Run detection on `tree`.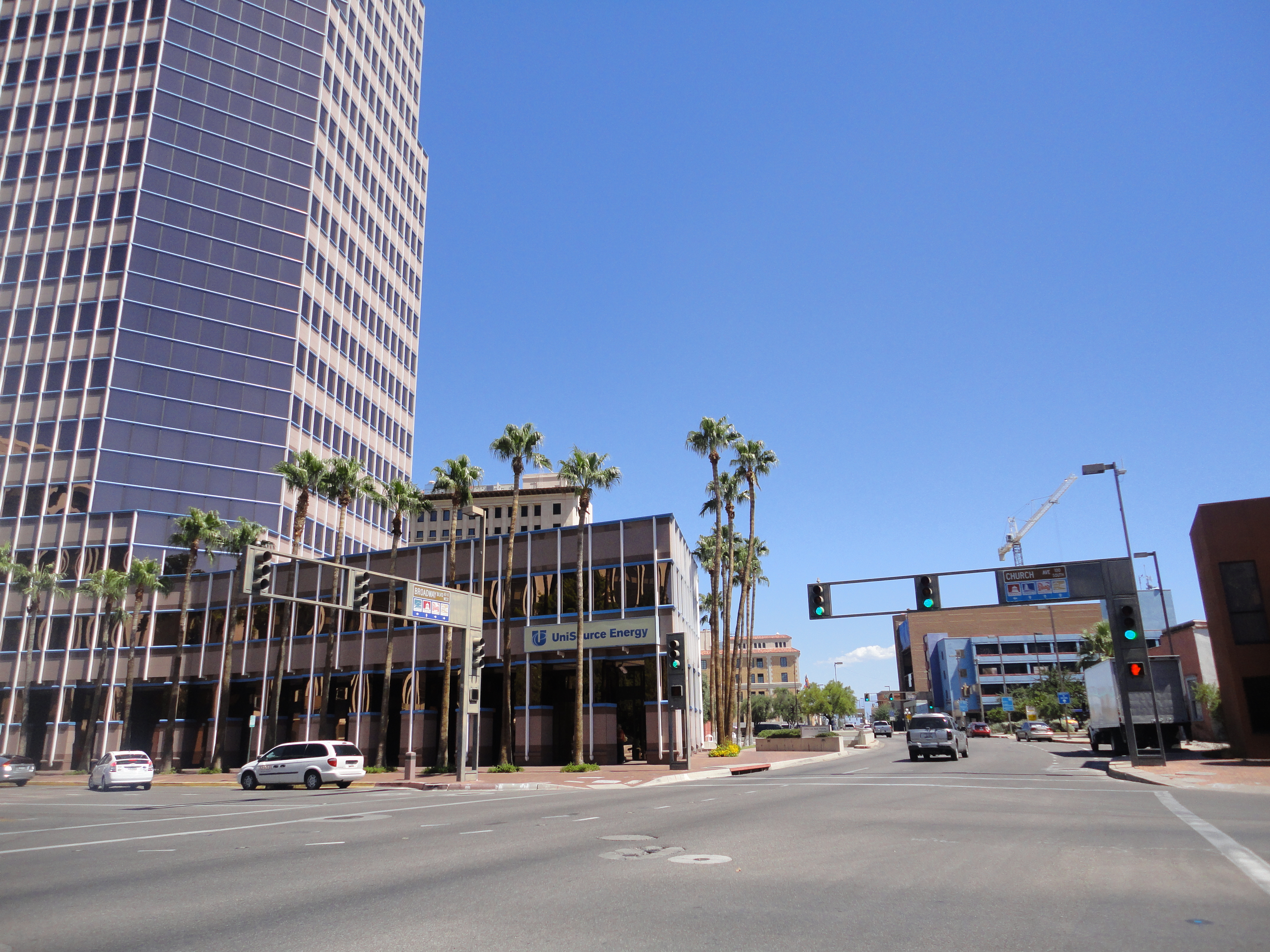
Result: <region>0, 159, 6, 170</region>.
